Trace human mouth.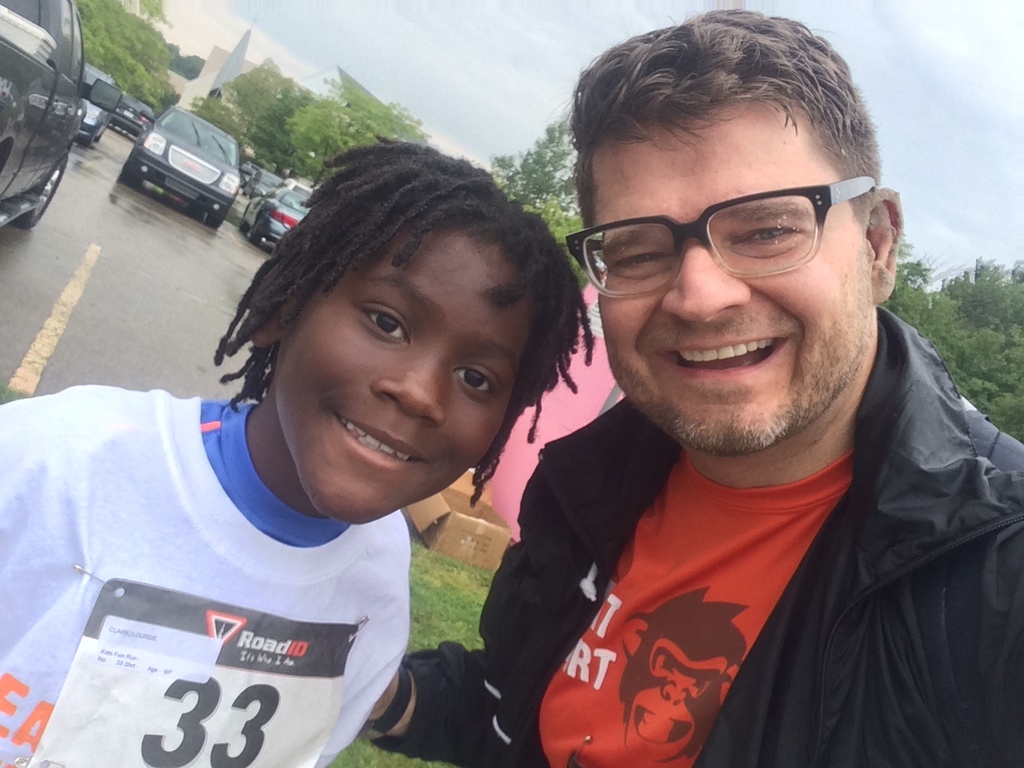
Traced to box(333, 411, 423, 473).
